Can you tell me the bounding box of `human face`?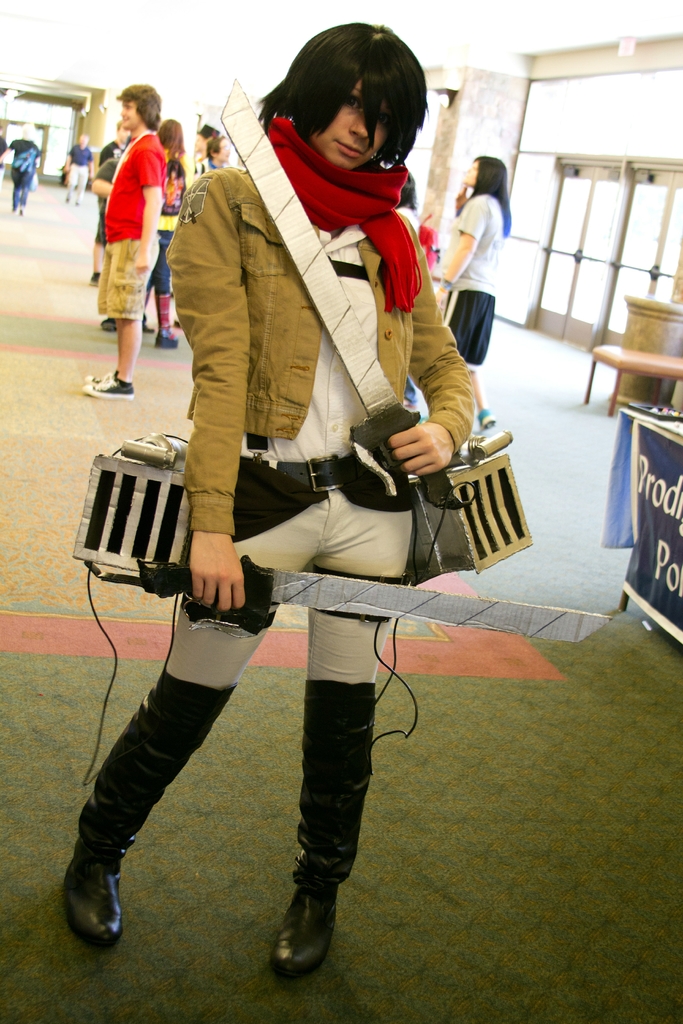
(315, 74, 390, 166).
